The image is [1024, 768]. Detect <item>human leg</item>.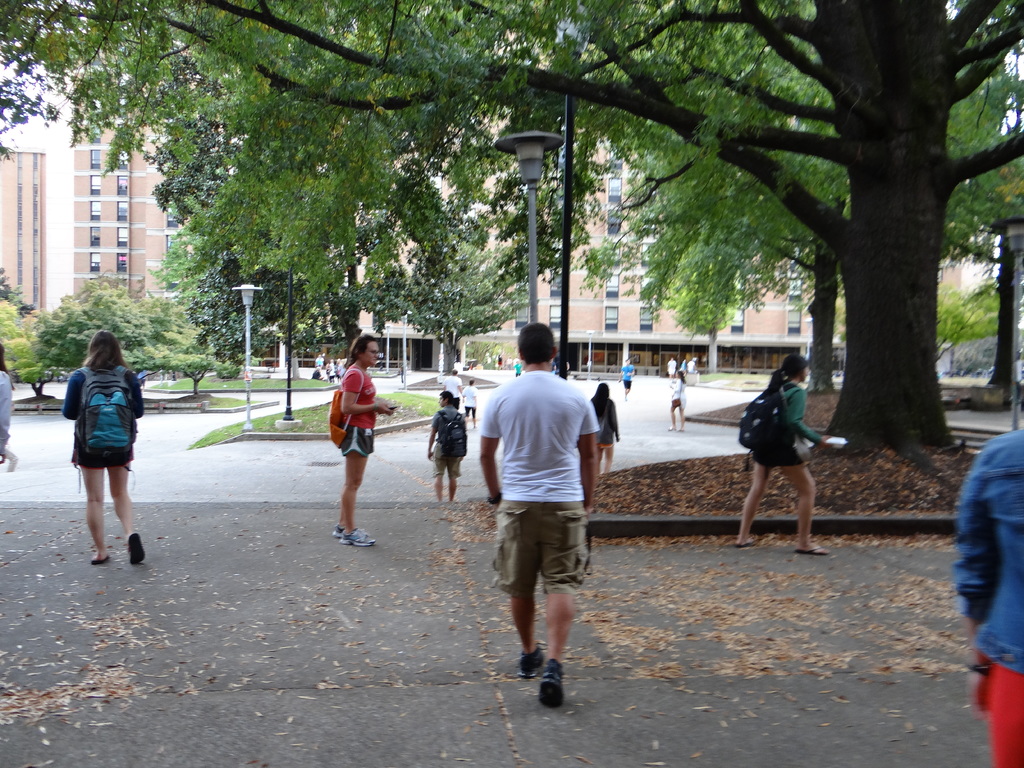
Detection: 107/444/147/568.
